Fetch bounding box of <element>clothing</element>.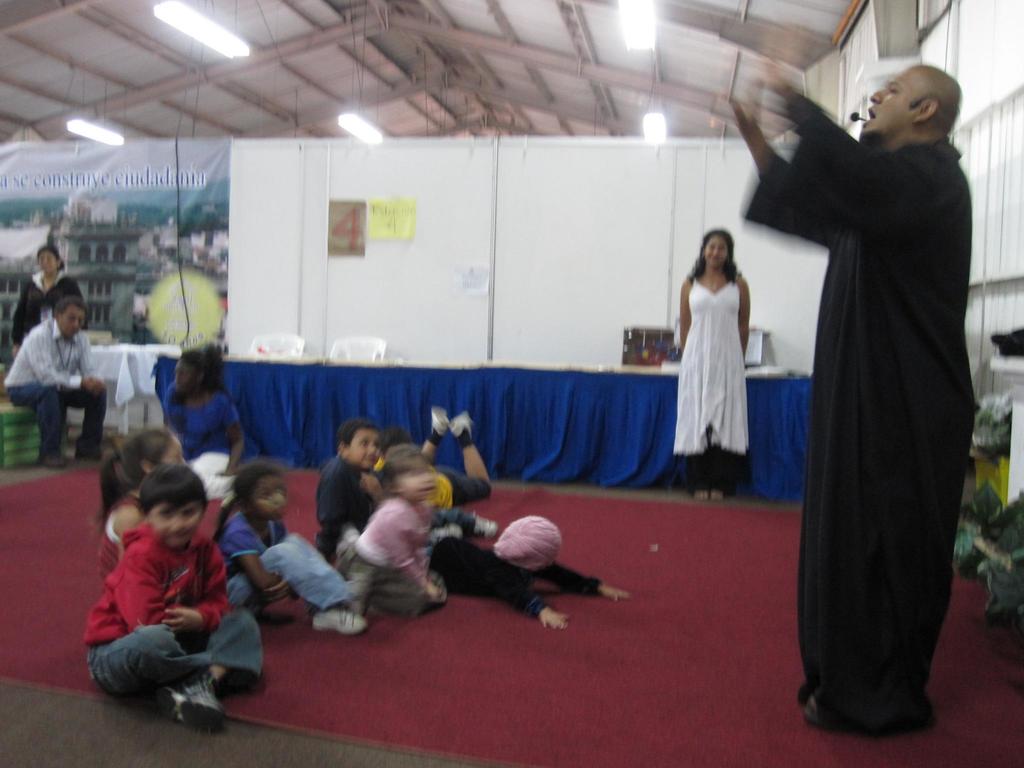
Bbox: {"x1": 215, "y1": 509, "x2": 349, "y2": 620}.
